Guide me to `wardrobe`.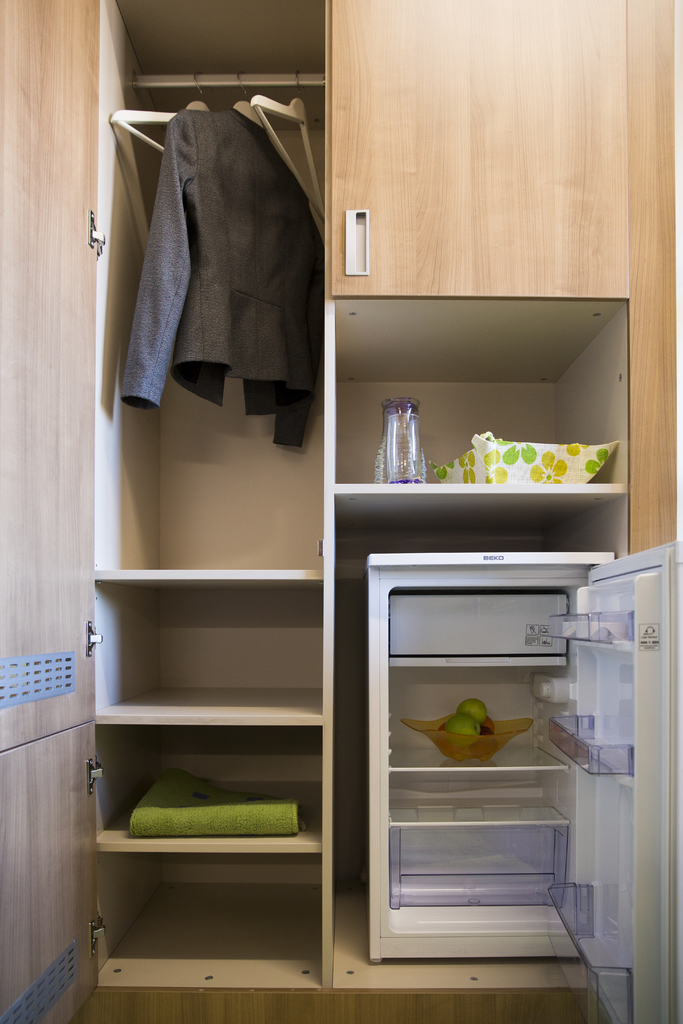
Guidance: pyautogui.locateOnScreen(0, 107, 403, 989).
